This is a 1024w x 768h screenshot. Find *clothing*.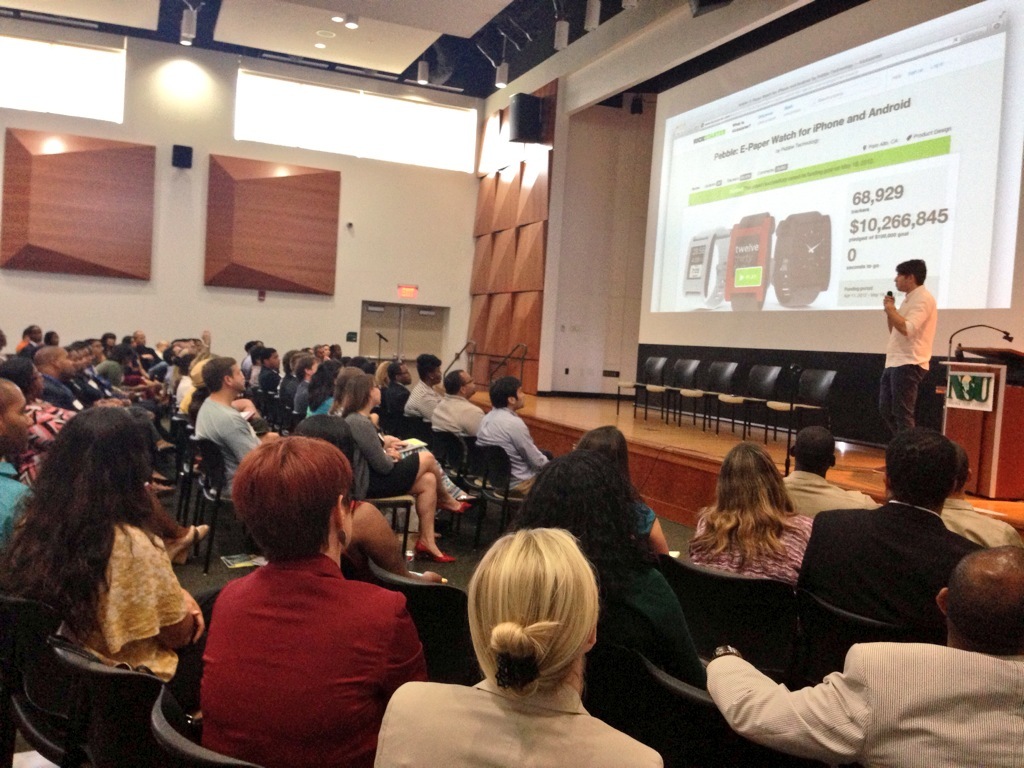
Bounding box: 798:501:985:622.
